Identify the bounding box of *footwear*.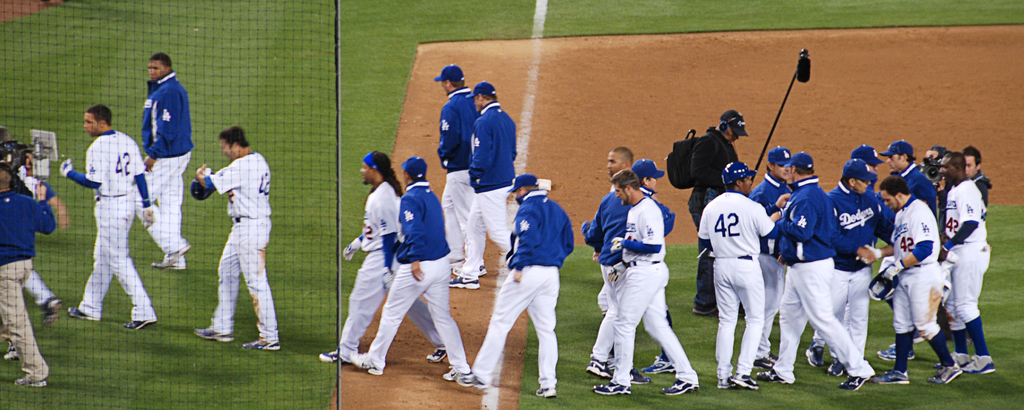
0/343/19/363.
